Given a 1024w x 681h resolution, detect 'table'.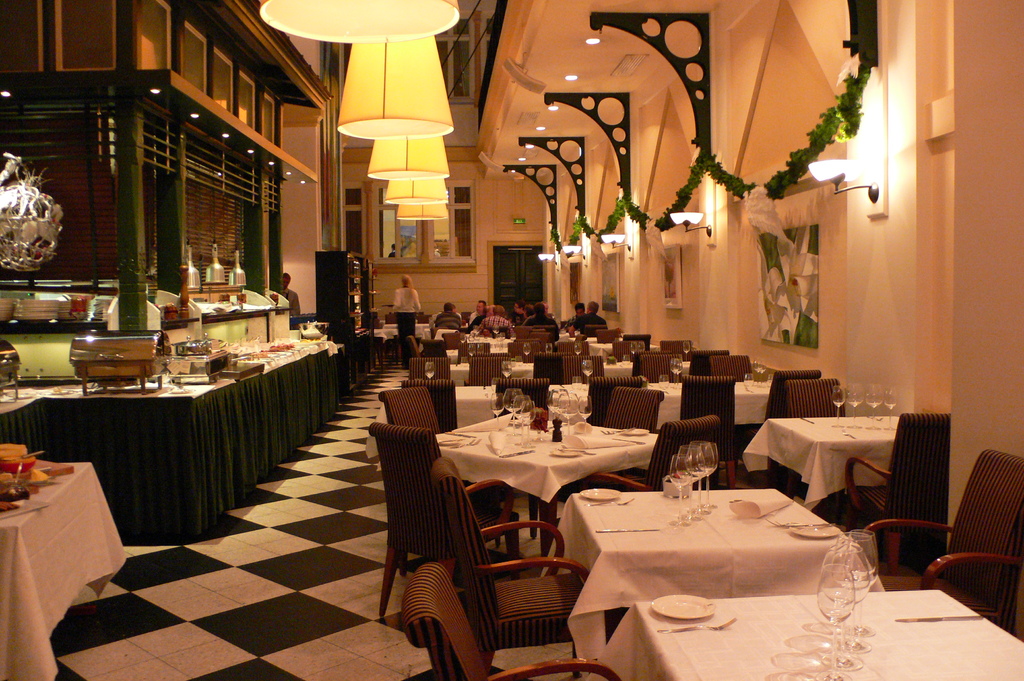
442 377 779 450.
